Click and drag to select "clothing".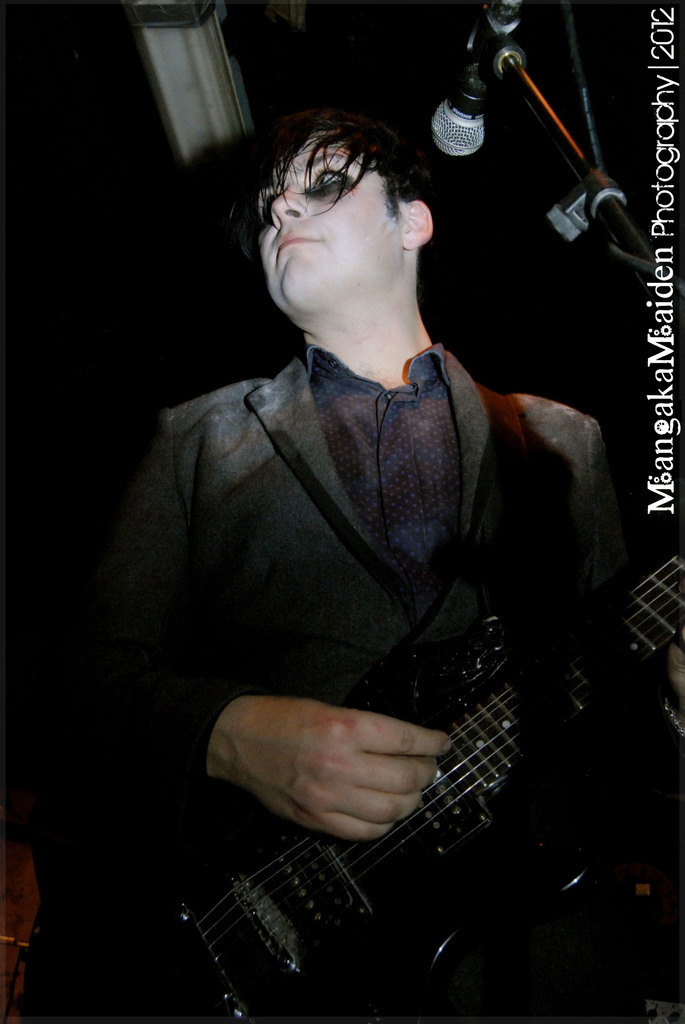
Selection: 135 218 643 1007.
